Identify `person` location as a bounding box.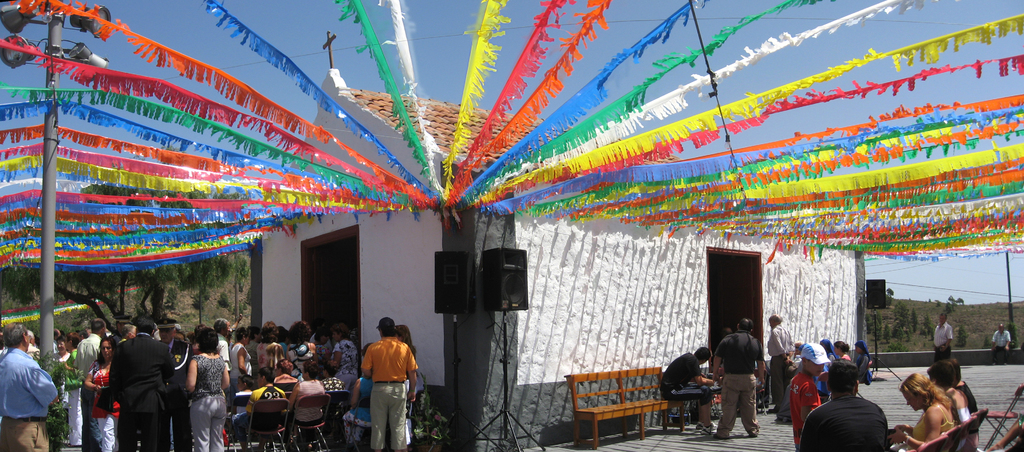
924, 362, 973, 451.
